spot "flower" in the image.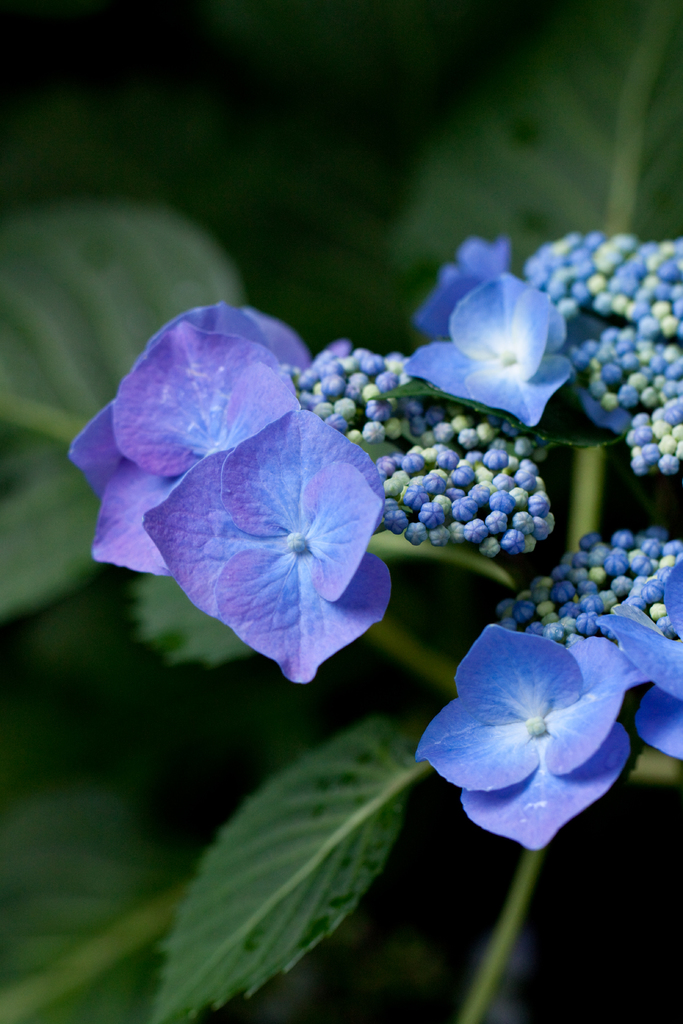
"flower" found at [379, 268, 582, 436].
